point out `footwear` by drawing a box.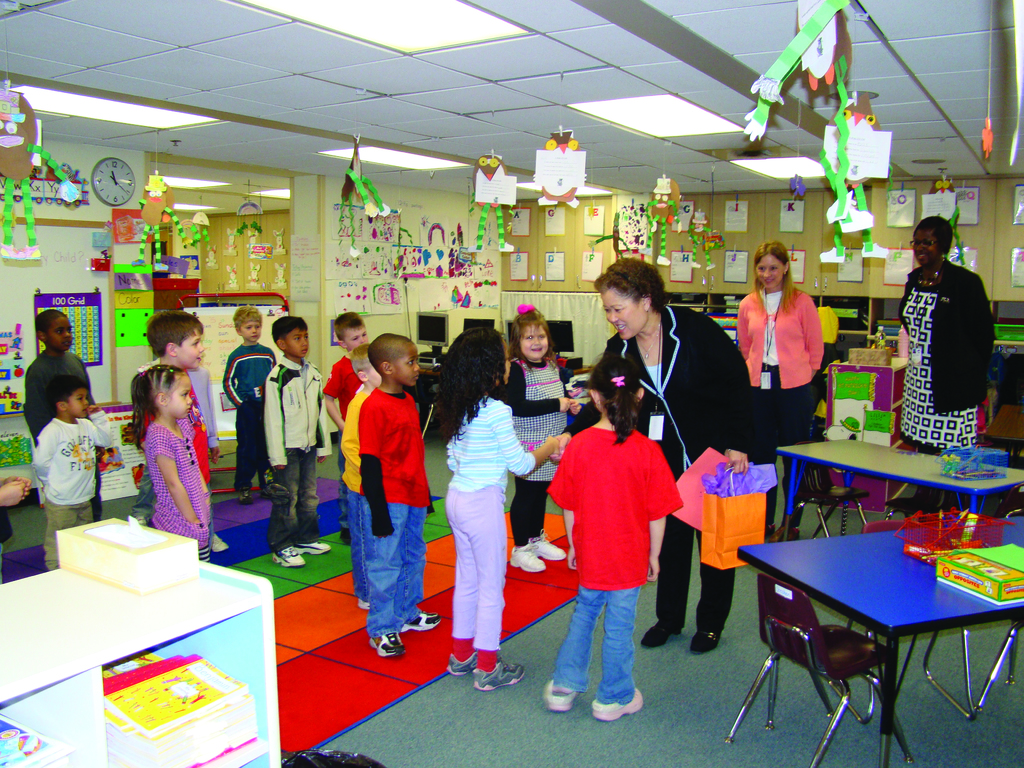
<box>472,655,524,692</box>.
